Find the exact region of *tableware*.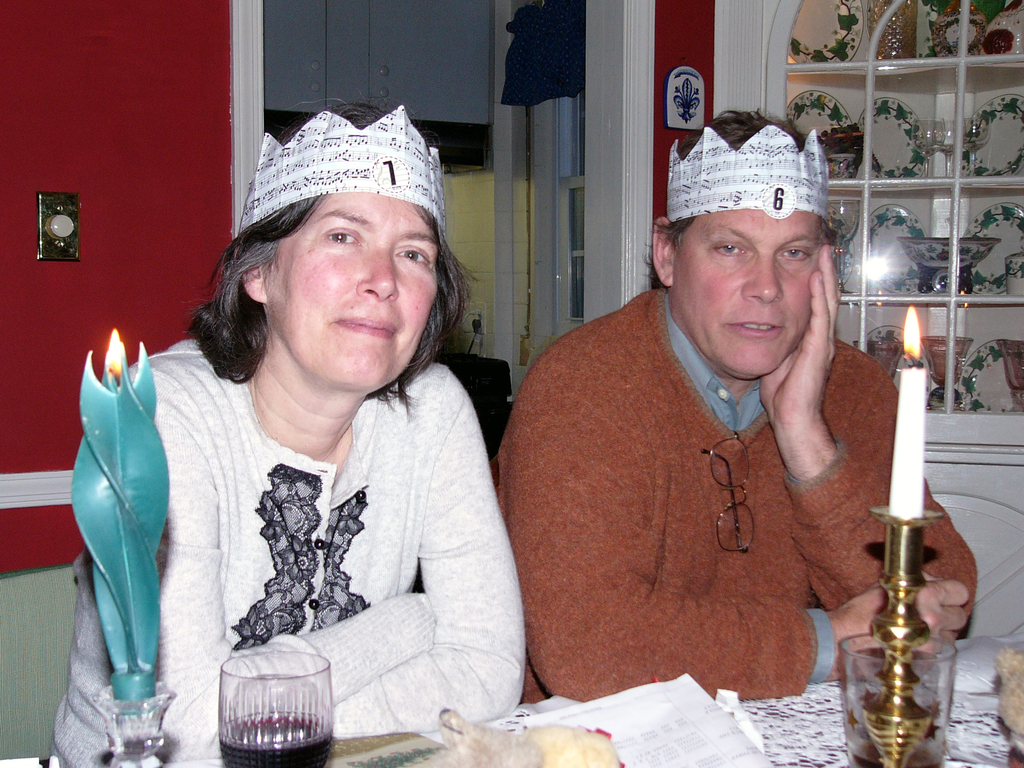
Exact region: left=962, top=202, right=1023, bottom=294.
